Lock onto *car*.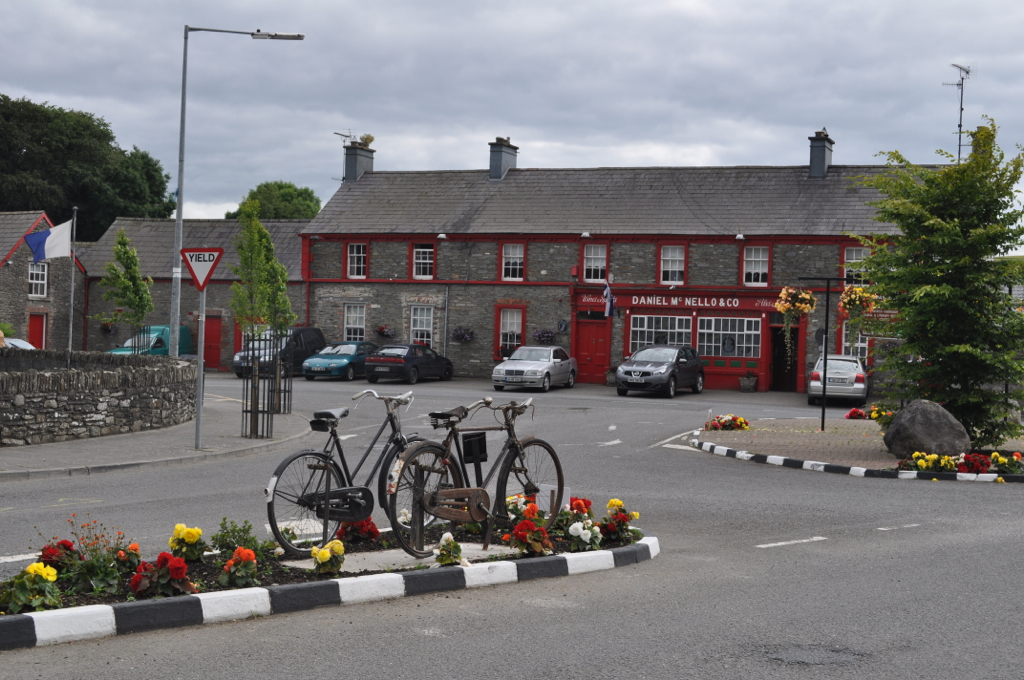
Locked: <bbox>807, 353, 872, 408</bbox>.
